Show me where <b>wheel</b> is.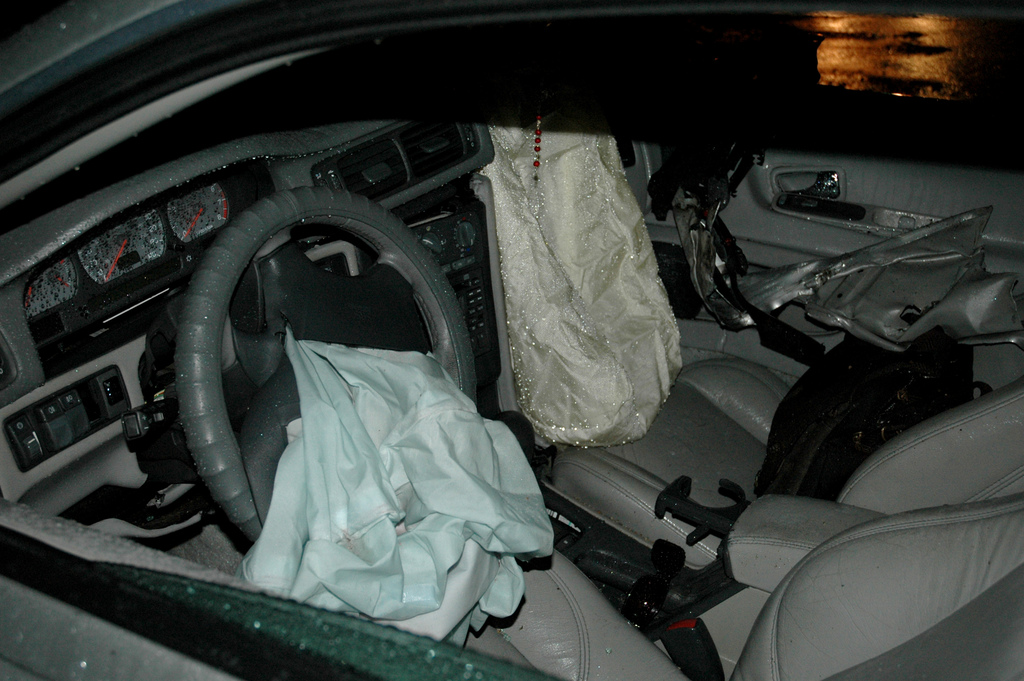
<b>wheel</b> is at [175,197,465,545].
